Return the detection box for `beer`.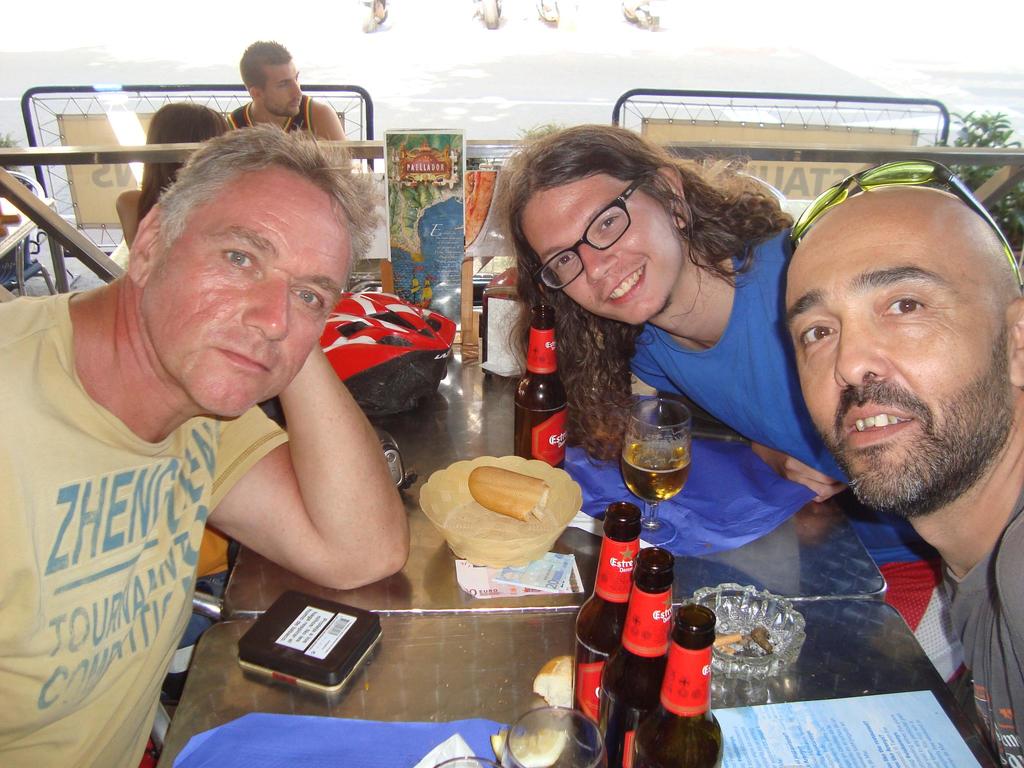
[x1=637, y1=606, x2=717, y2=767].
